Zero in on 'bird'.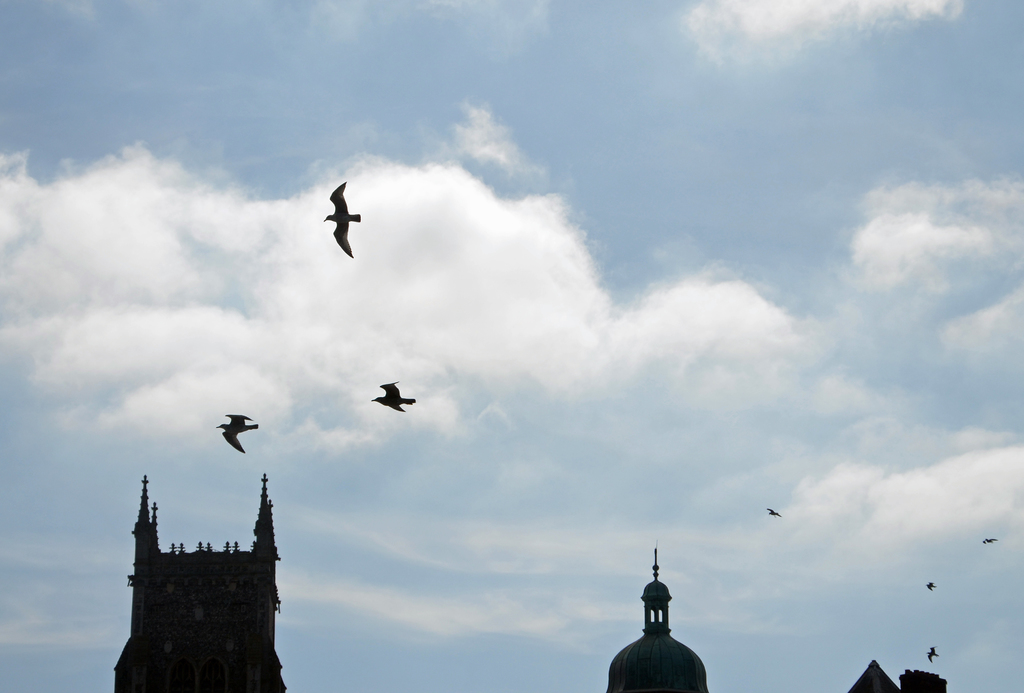
Zeroed in: box(323, 181, 362, 258).
